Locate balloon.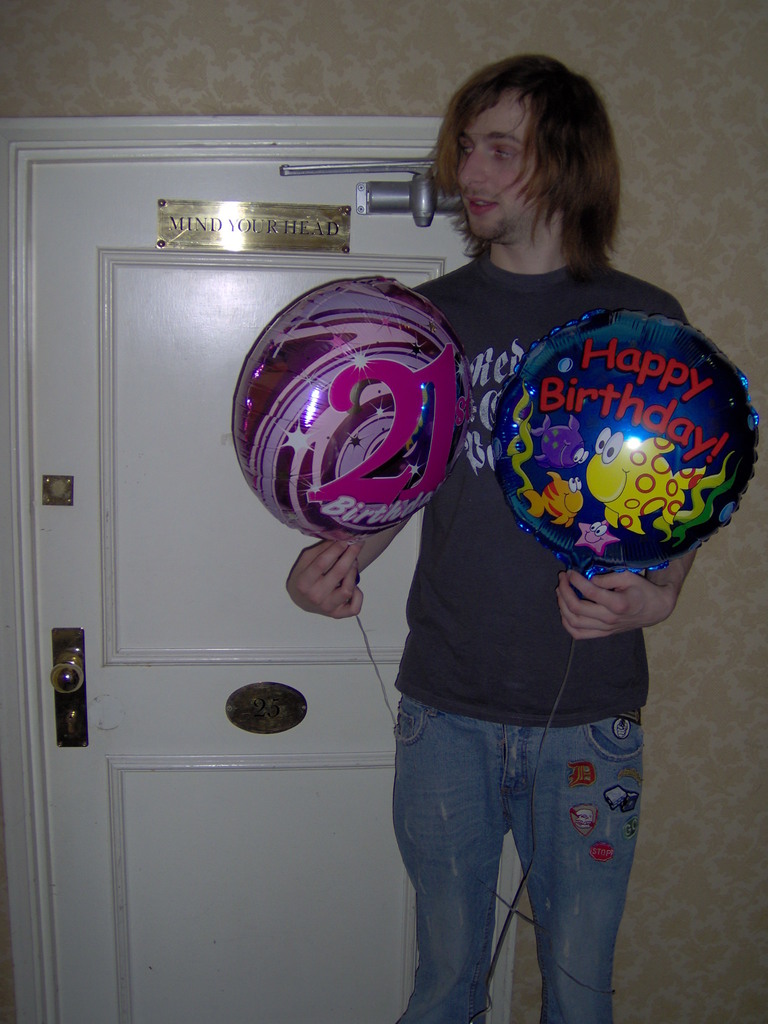
Bounding box: bbox(233, 278, 471, 547).
